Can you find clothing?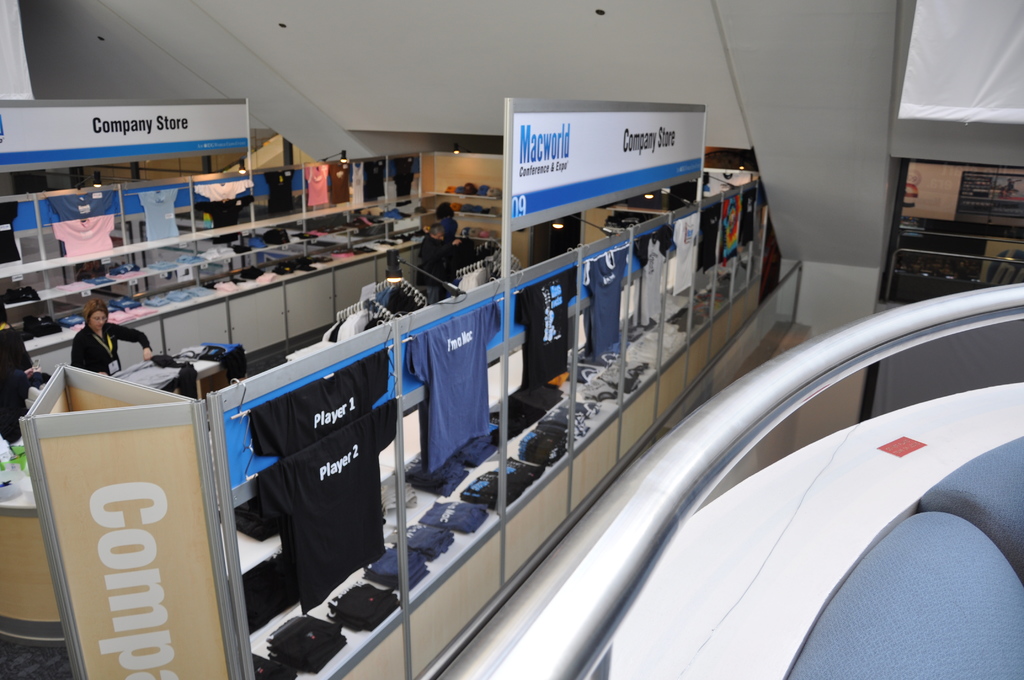
Yes, bounding box: pyautogui.locateOnScreen(550, 407, 582, 444).
